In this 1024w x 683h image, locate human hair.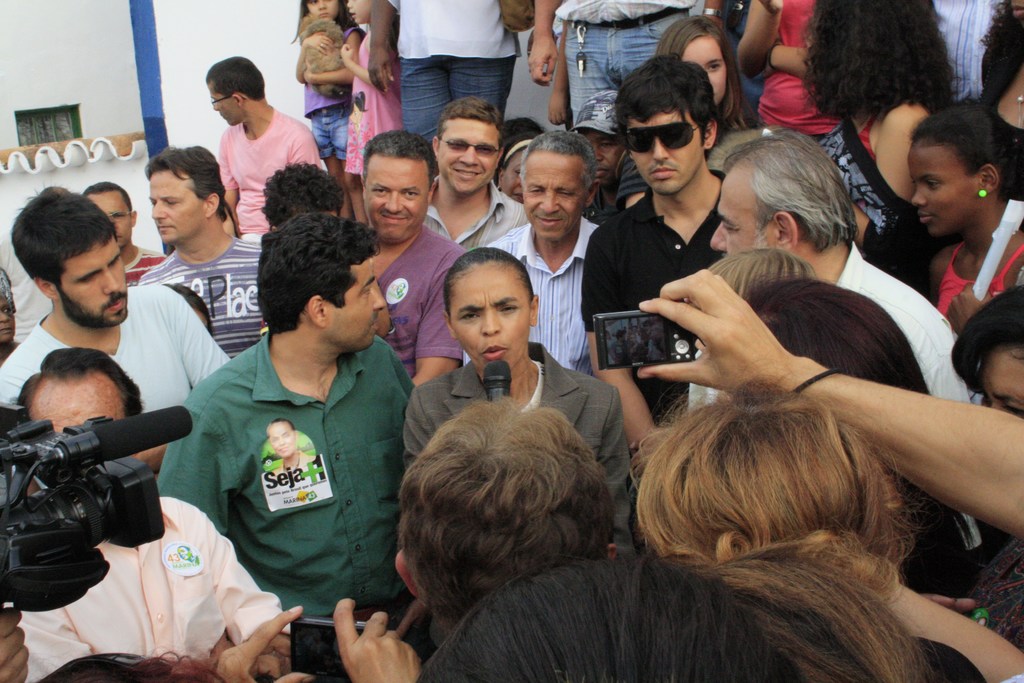
Bounding box: detection(205, 55, 268, 97).
